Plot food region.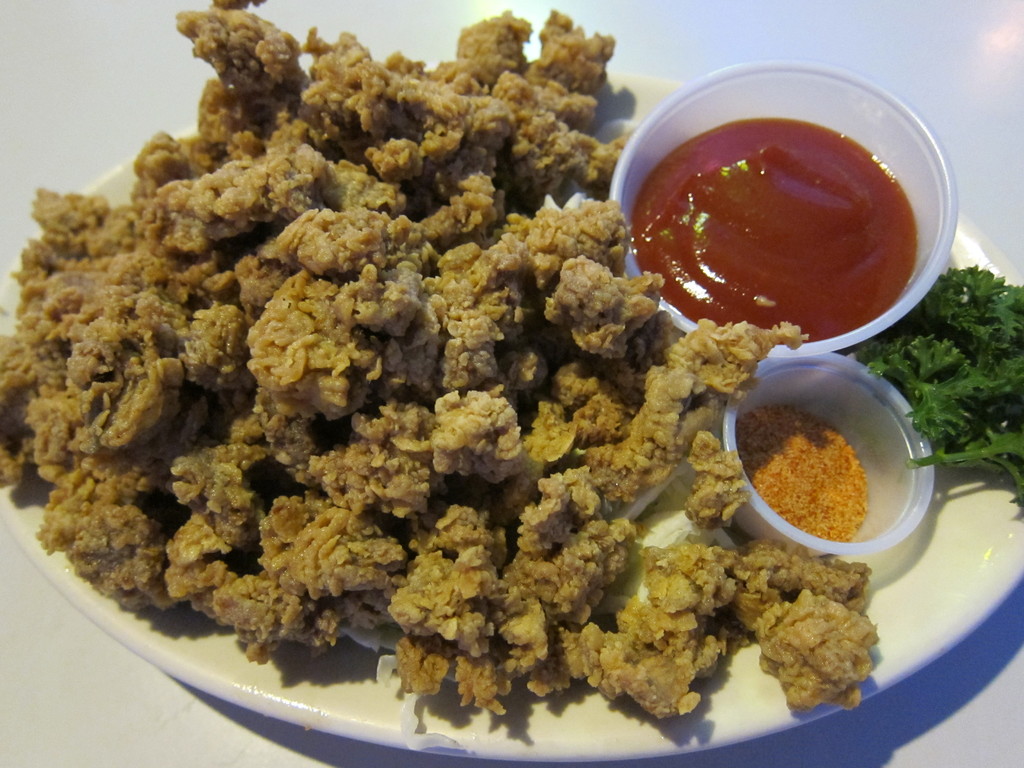
Plotted at <bbox>849, 264, 1023, 512</bbox>.
